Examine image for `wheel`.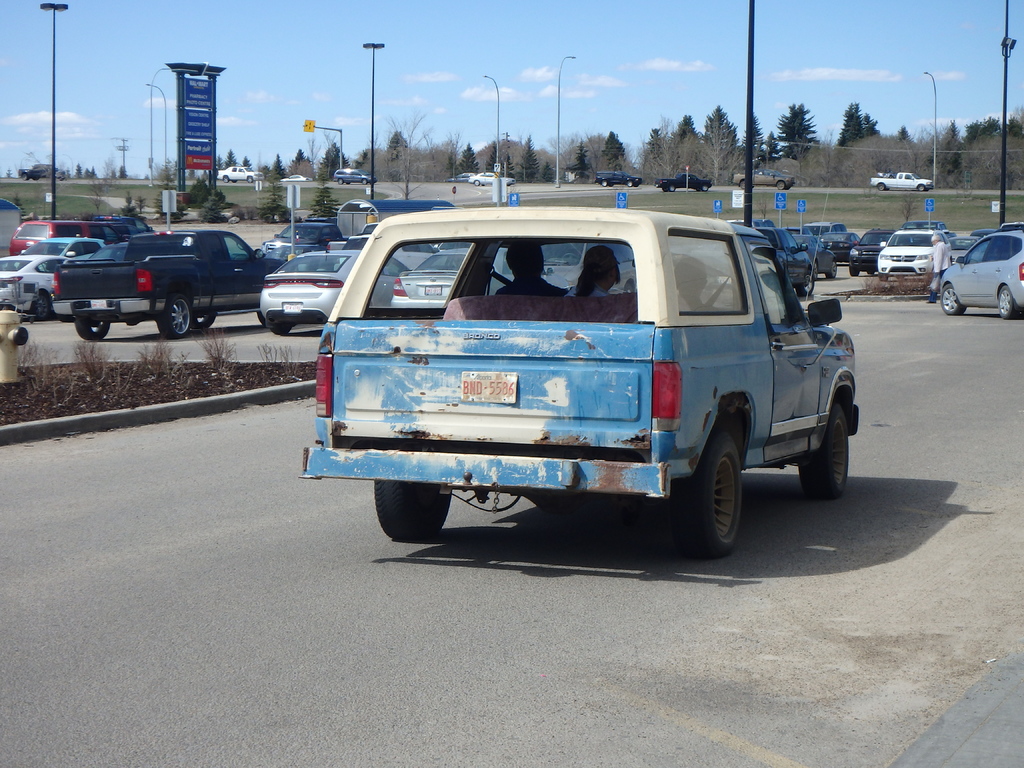
Examination result: box=[797, 270, 815, 296].
